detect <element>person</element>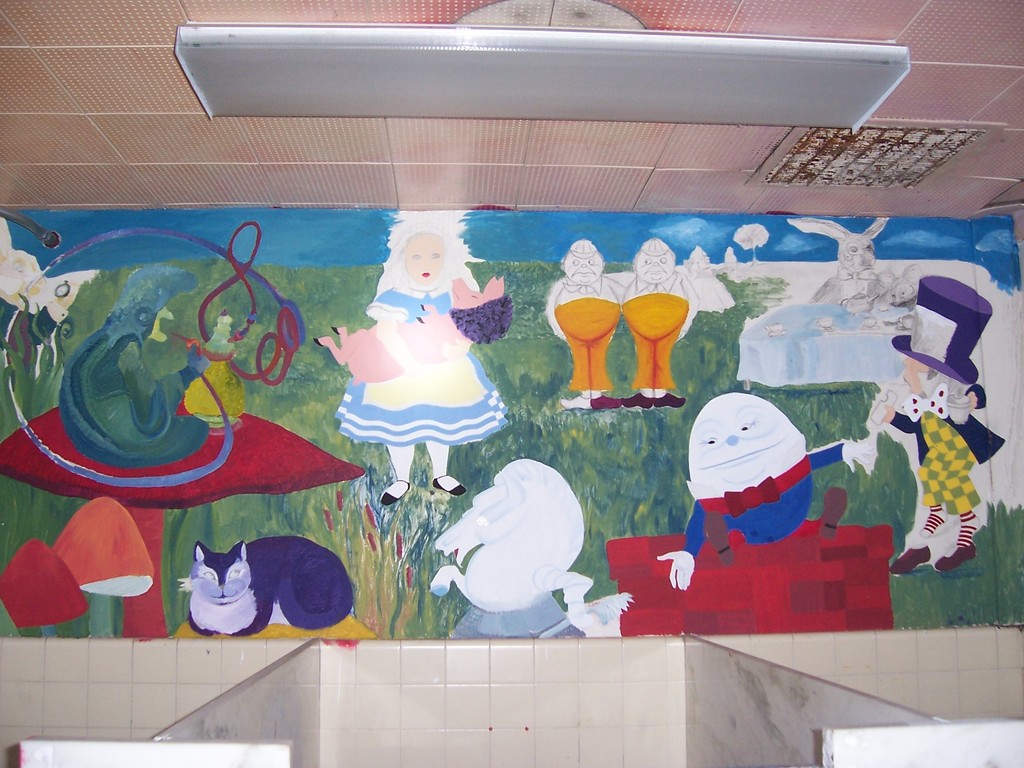
(x1=867, y1=273, x2=1001, y2=577)
